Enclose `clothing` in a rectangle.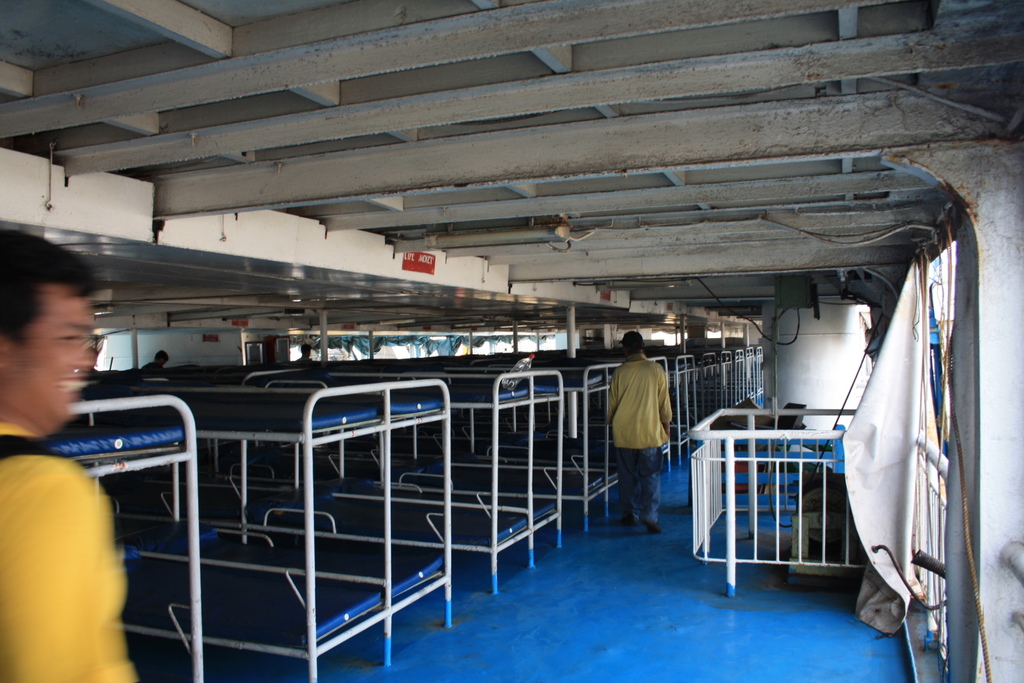
[x1=614, y1=443, x2=660, y2=516].
